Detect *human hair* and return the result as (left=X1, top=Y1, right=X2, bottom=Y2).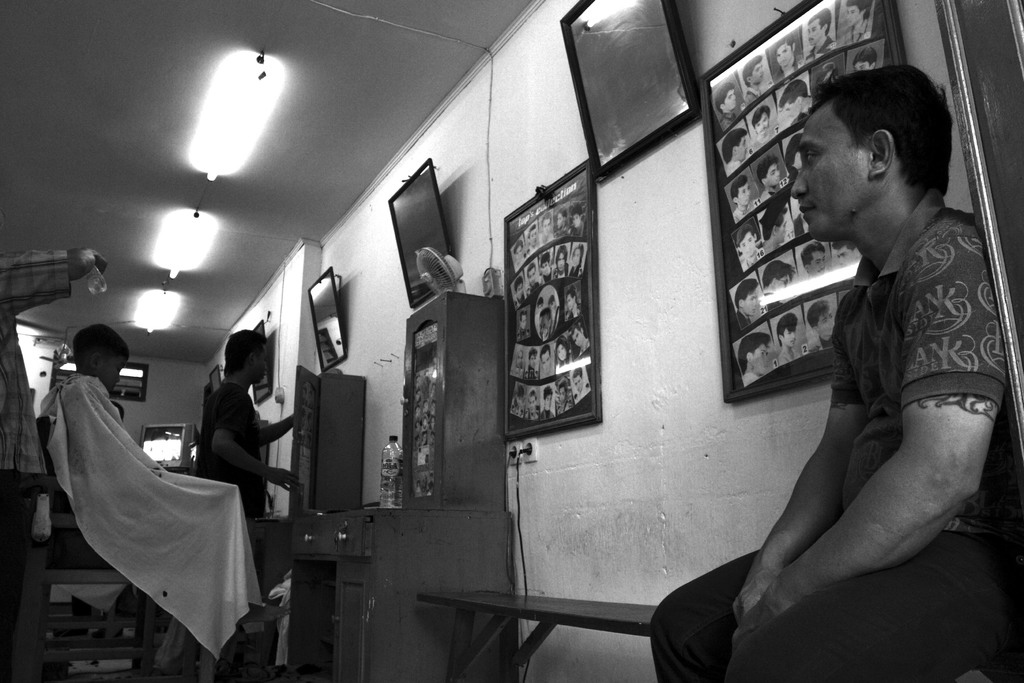
(left=762, top=262, right=795, bottom=288).
